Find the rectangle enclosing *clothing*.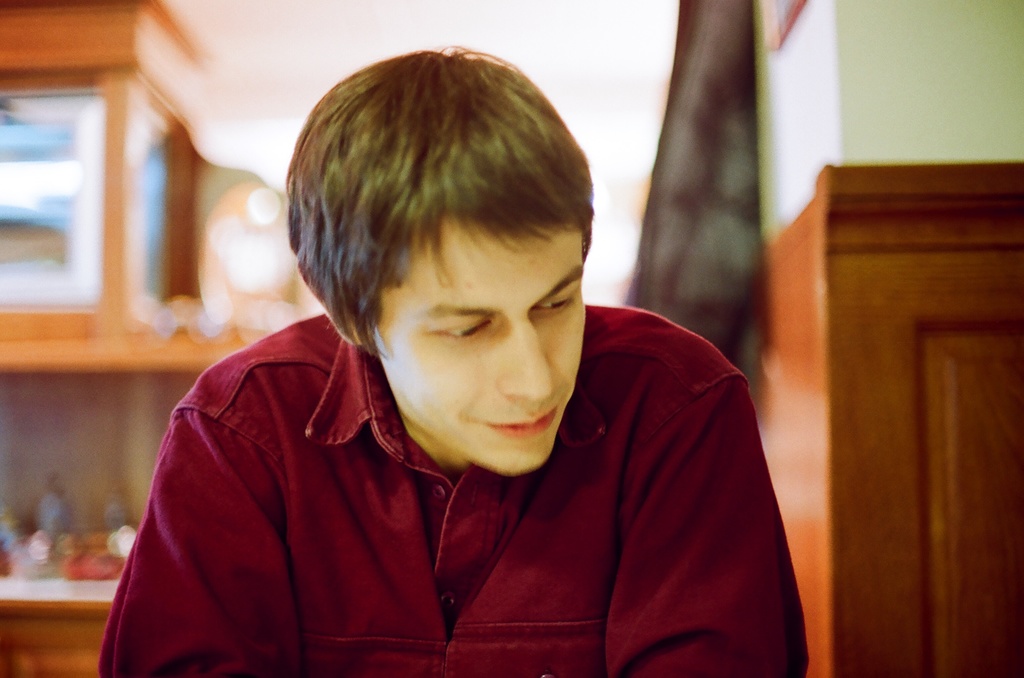
(92, 319, 787, 661).
